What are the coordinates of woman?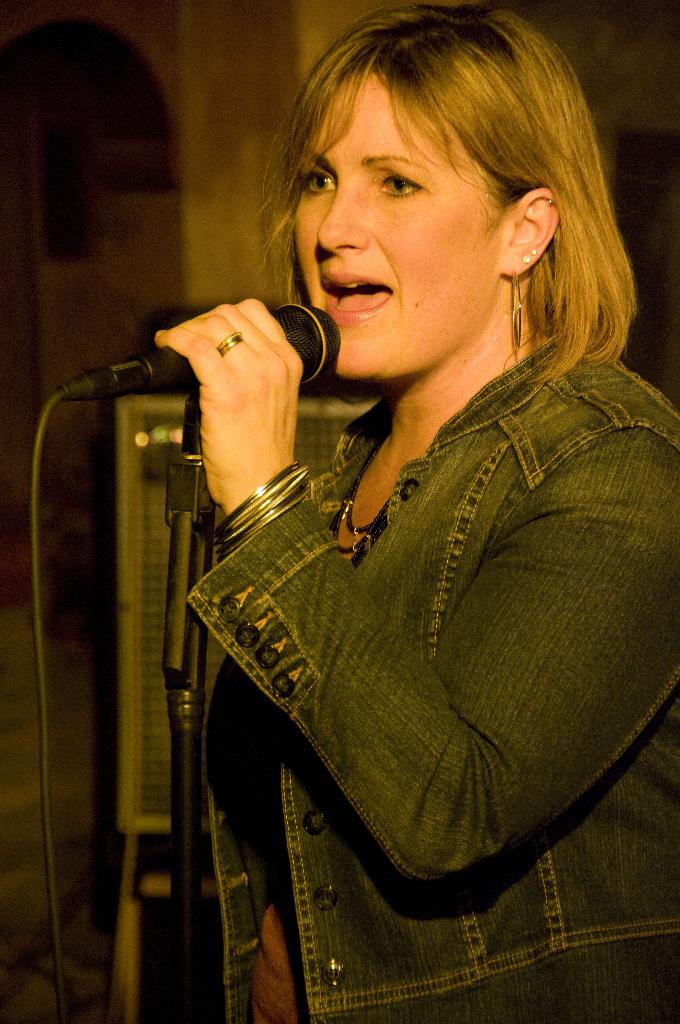
bbox=(138, 0, 679, 1023).
